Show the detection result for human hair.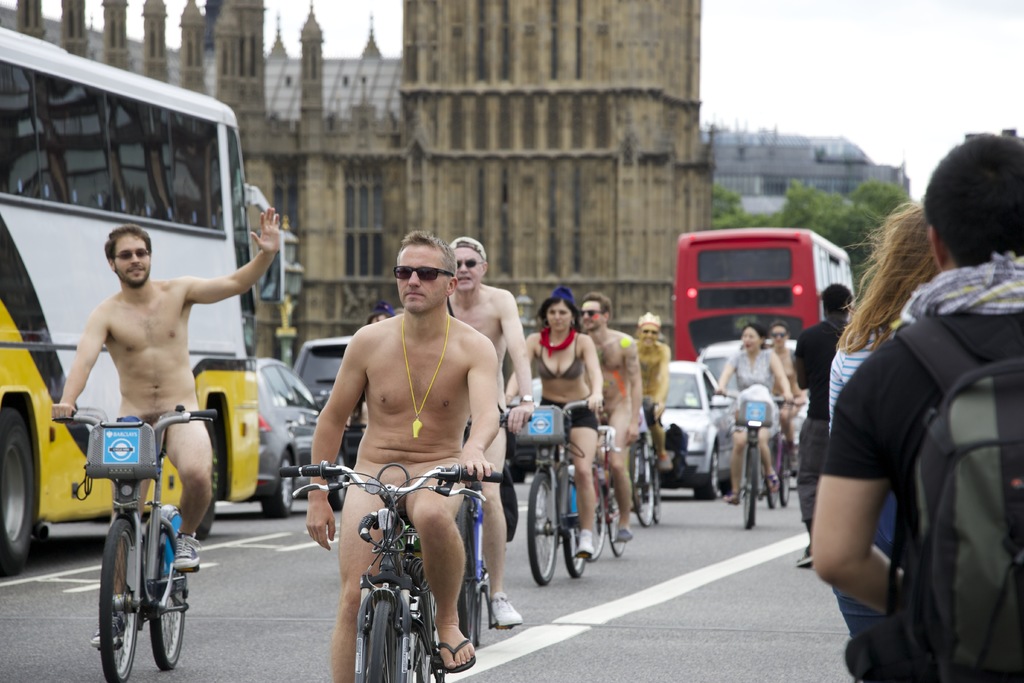
{"x1": 581, "y1": 291, "x2": 614, "y2": 320}.
